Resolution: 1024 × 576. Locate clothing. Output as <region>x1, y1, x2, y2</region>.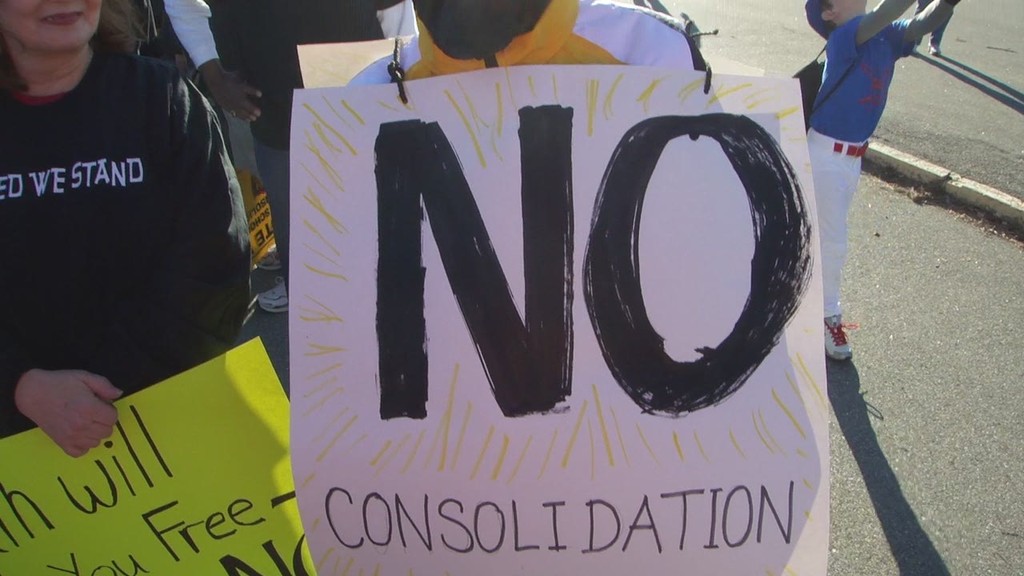
<region>403, 0, 695, 77</region>.
